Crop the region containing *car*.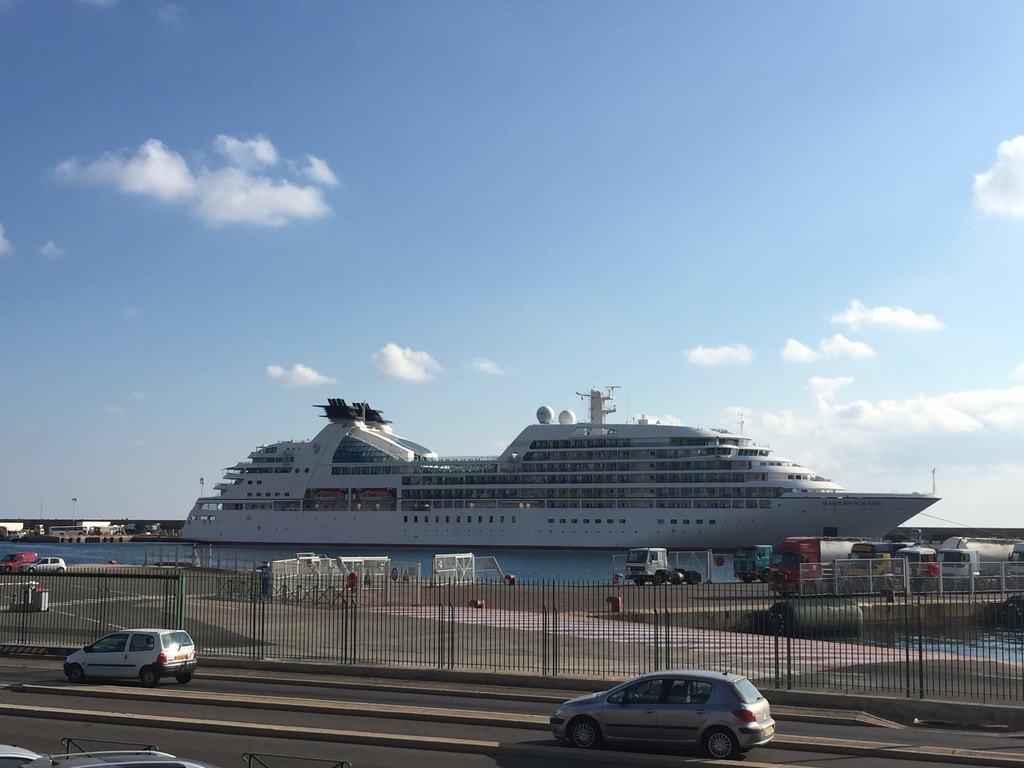
Crop region: box(547, 673, 773, 758).
